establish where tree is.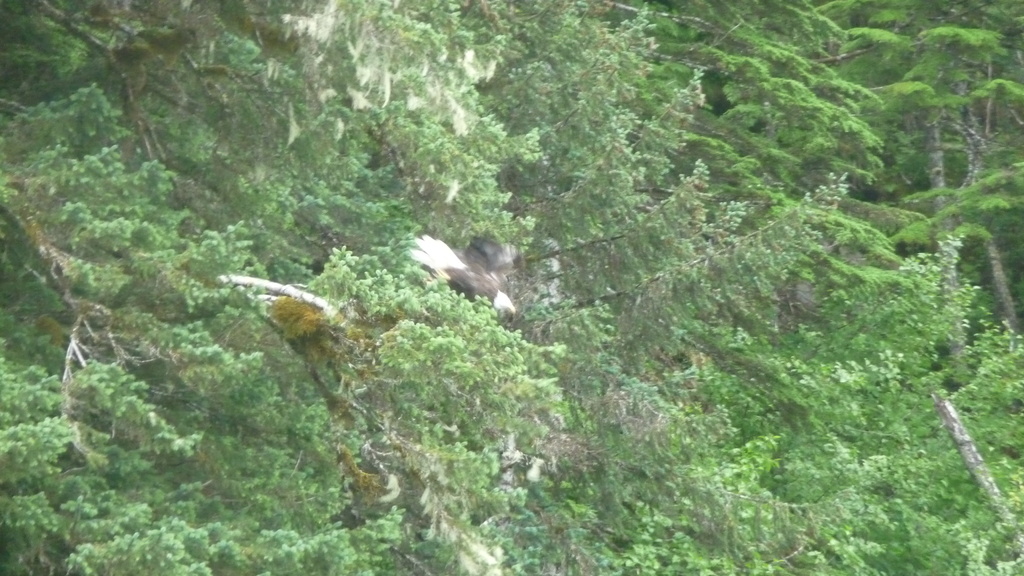
Established at 0, 0, 1023, 575.
